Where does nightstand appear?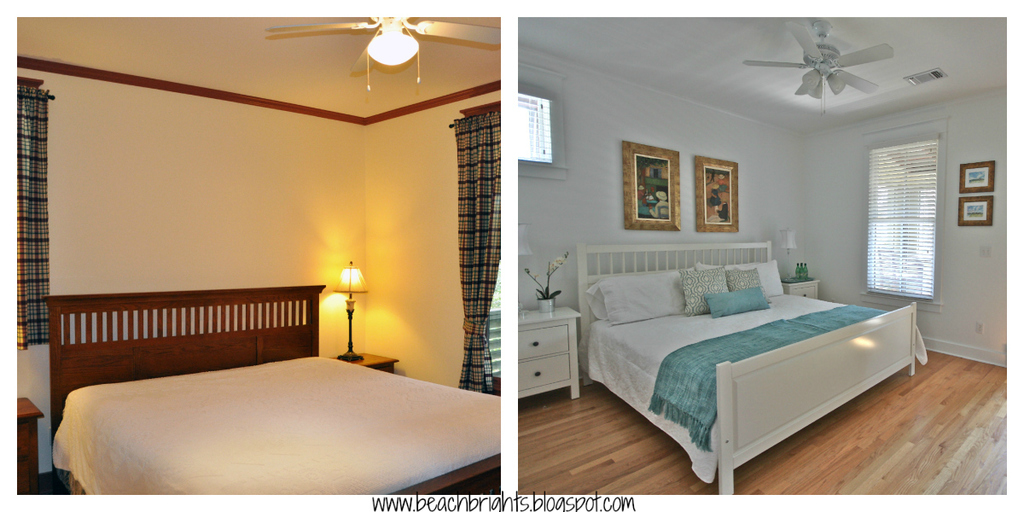
Appears at rect(10, 393, 44, 496).
